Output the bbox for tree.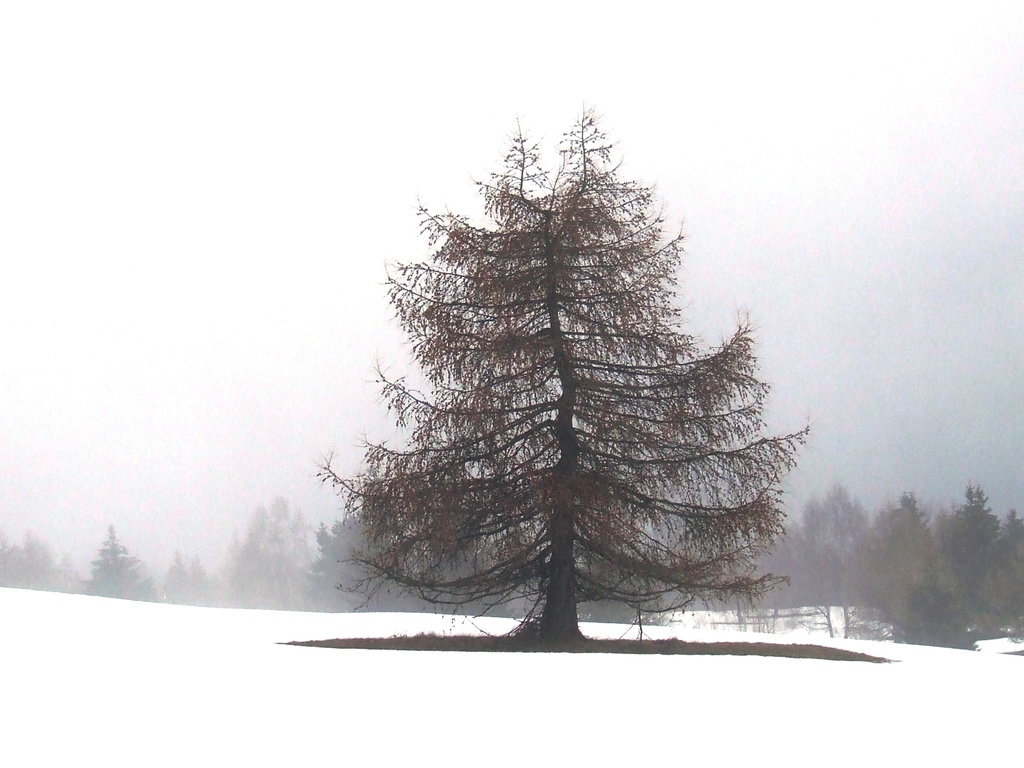
{"x1": 81, "y1": 519, "x2": 163, "y2": 601}.
